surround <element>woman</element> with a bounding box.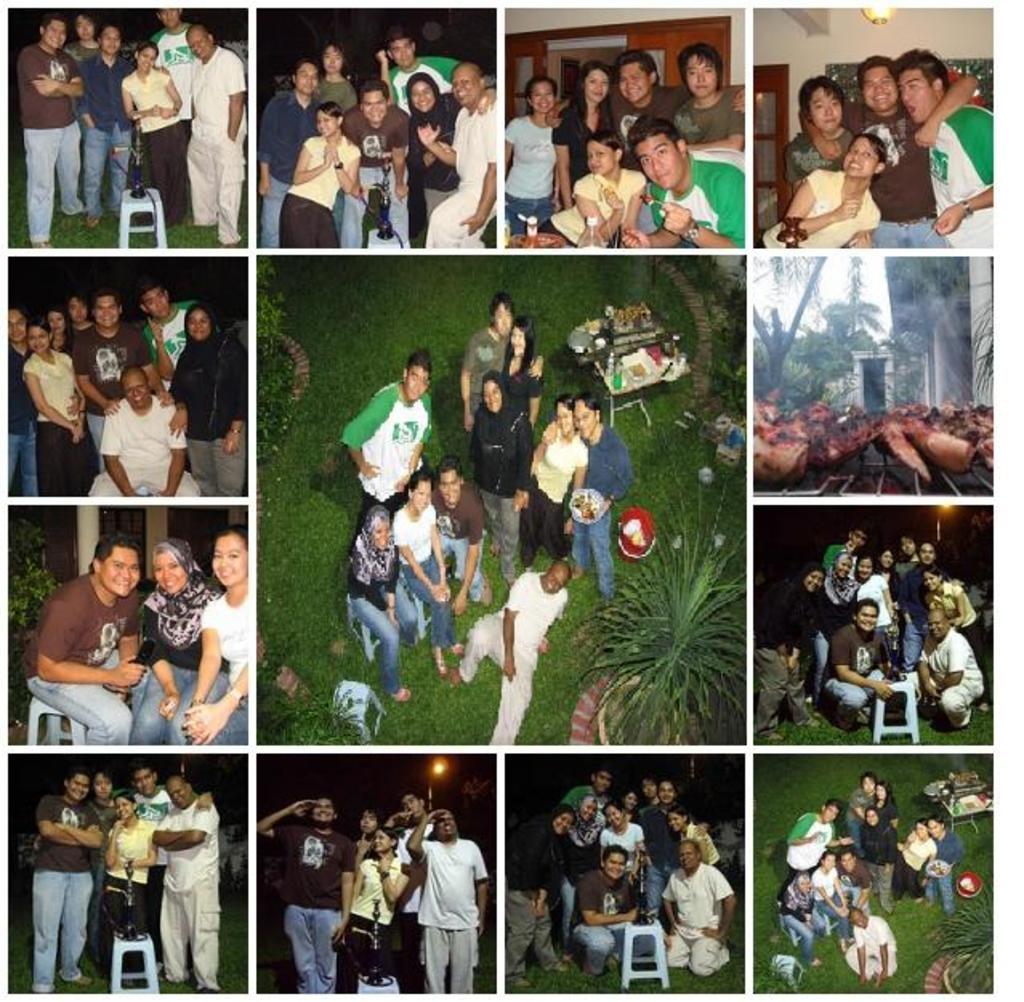
box(894, 821, 933, 915).
